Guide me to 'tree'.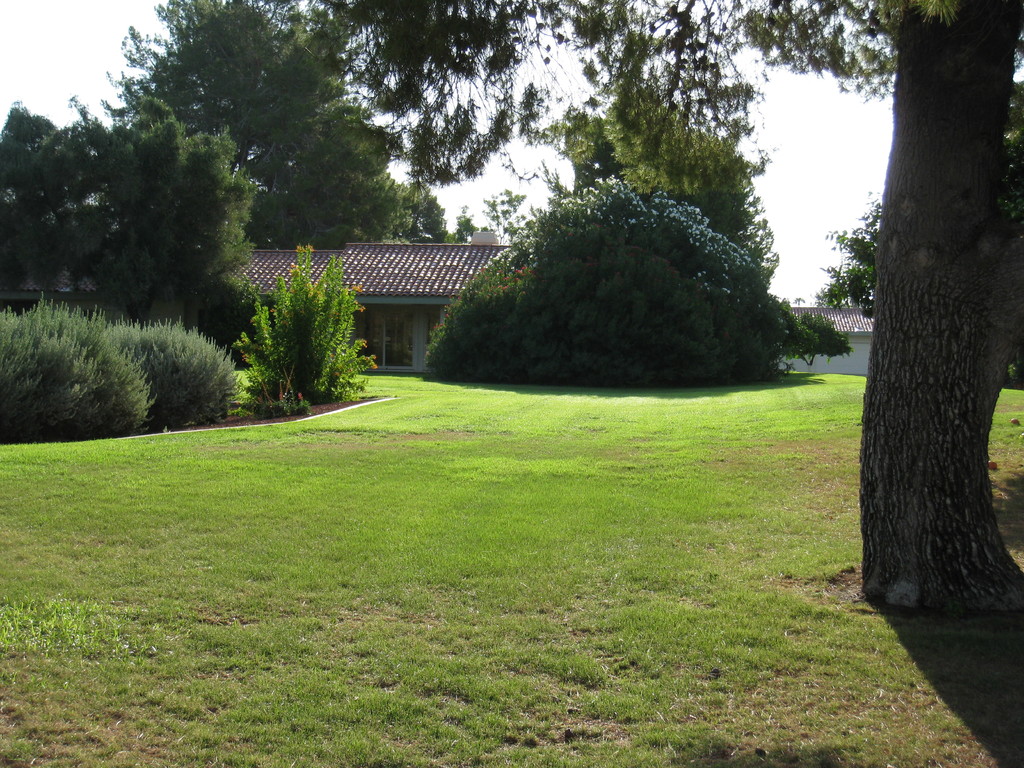
Guidance: locate(361, 163, 448, 244).
